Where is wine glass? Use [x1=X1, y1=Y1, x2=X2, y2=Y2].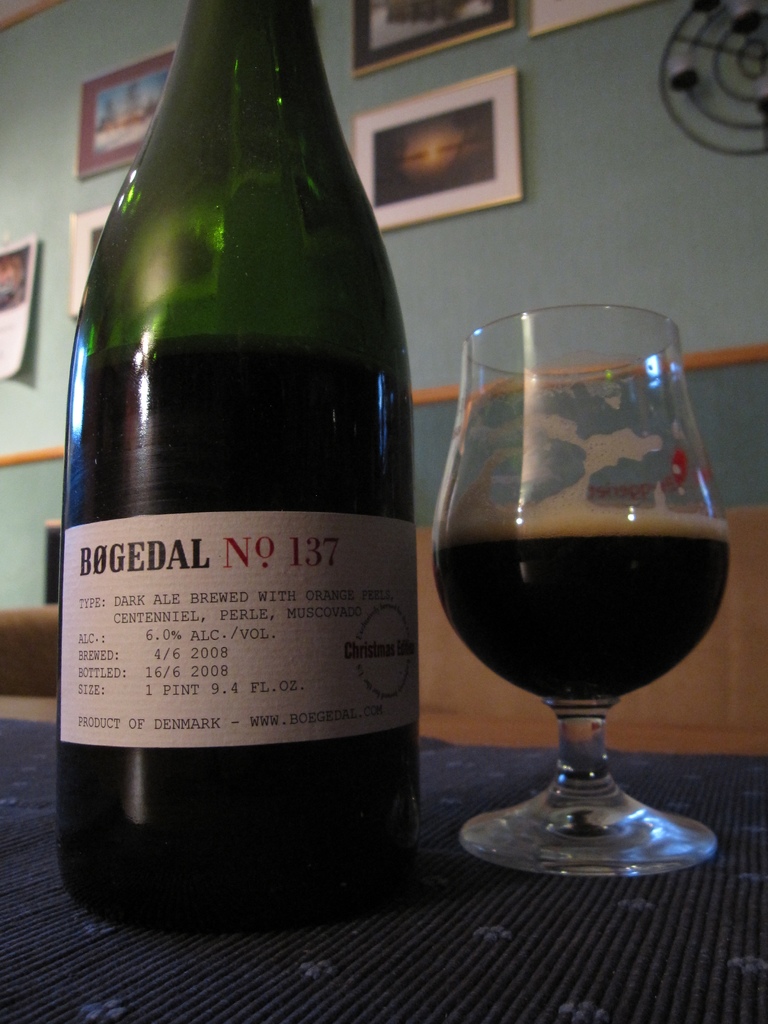
[x1=429, y1=301, x2=728, y2=885].
